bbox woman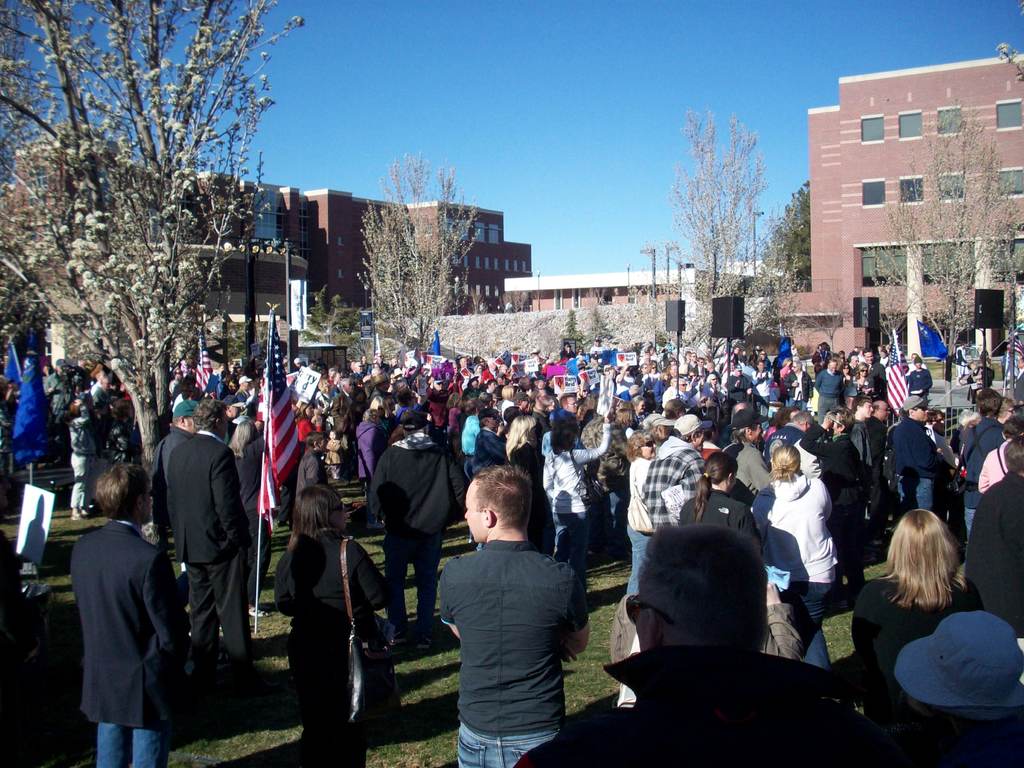
left=995, top=396, right=1016, bottom=425
